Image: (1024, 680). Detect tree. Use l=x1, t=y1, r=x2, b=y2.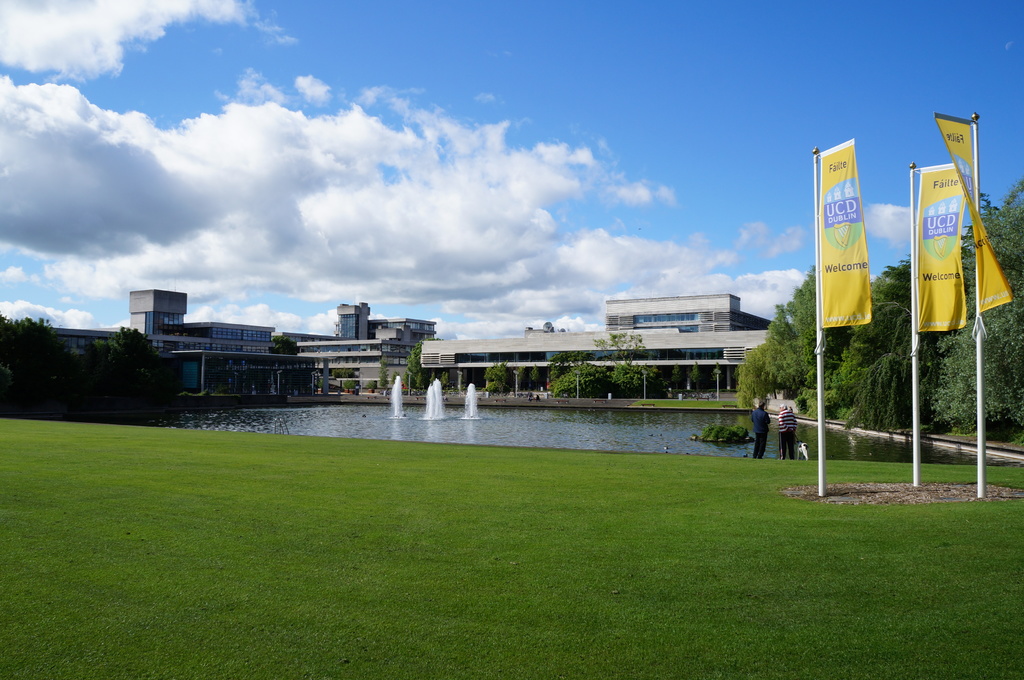
l=534, t=349, r=618, b=415.
